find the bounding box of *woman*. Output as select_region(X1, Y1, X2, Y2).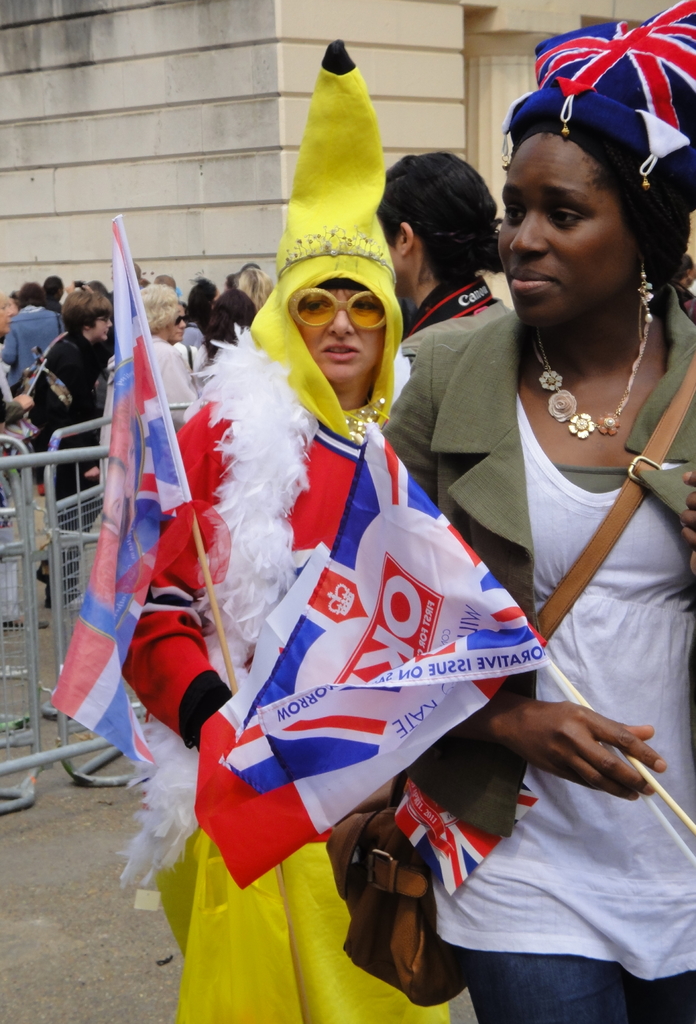
select_region(140, 285, 198, 420).
